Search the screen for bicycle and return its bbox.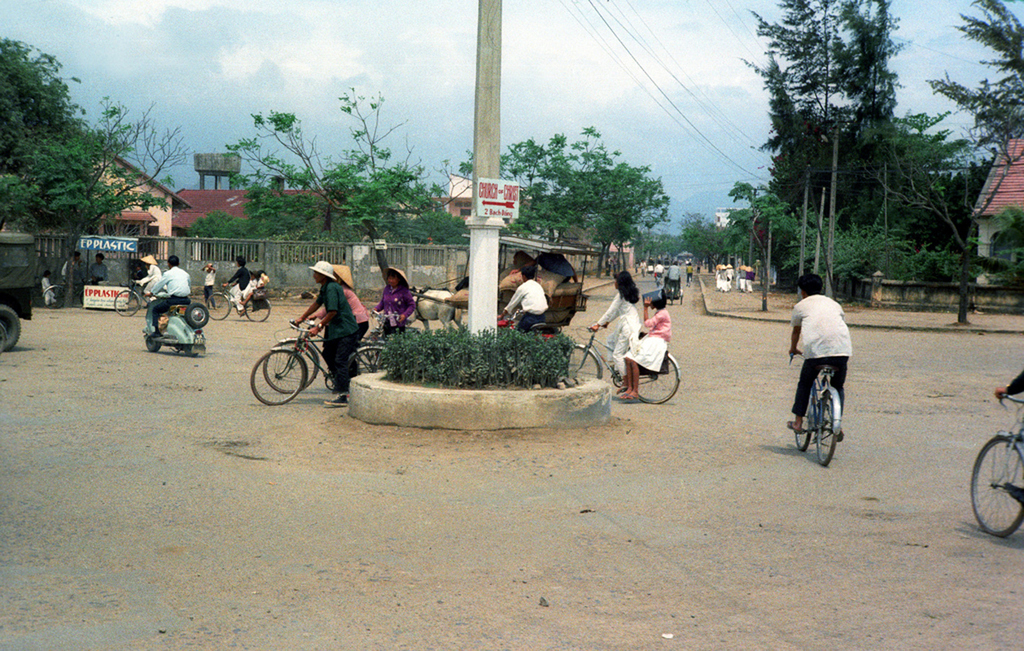
Found: x1=500, y1=309, x2=550, y2=371.
